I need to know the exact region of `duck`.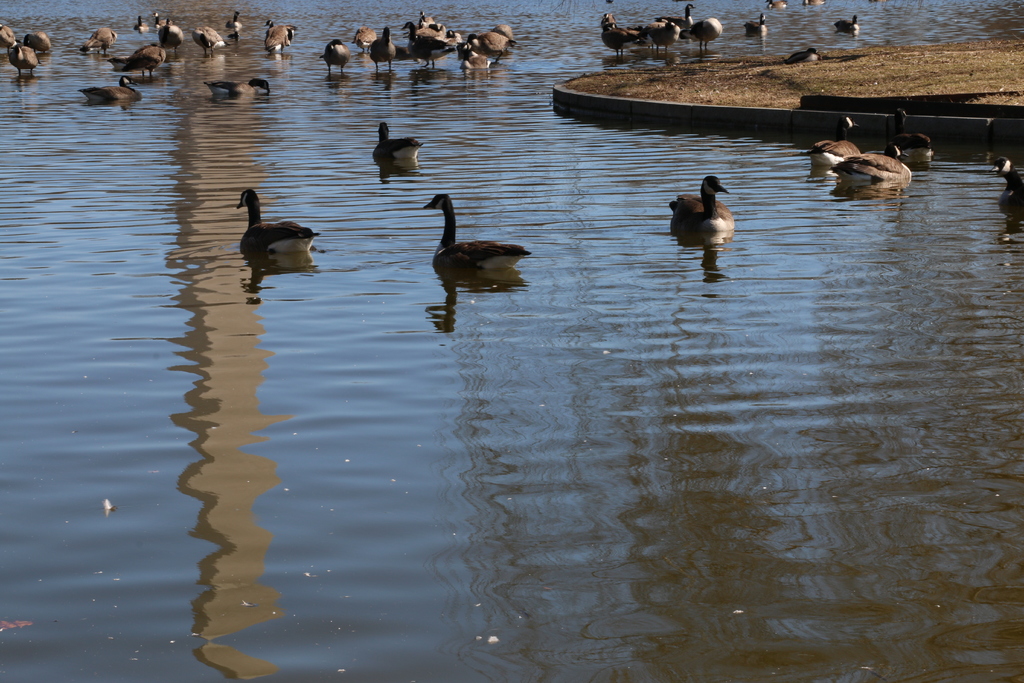
Region: box=[322, 35, 352, 76].
